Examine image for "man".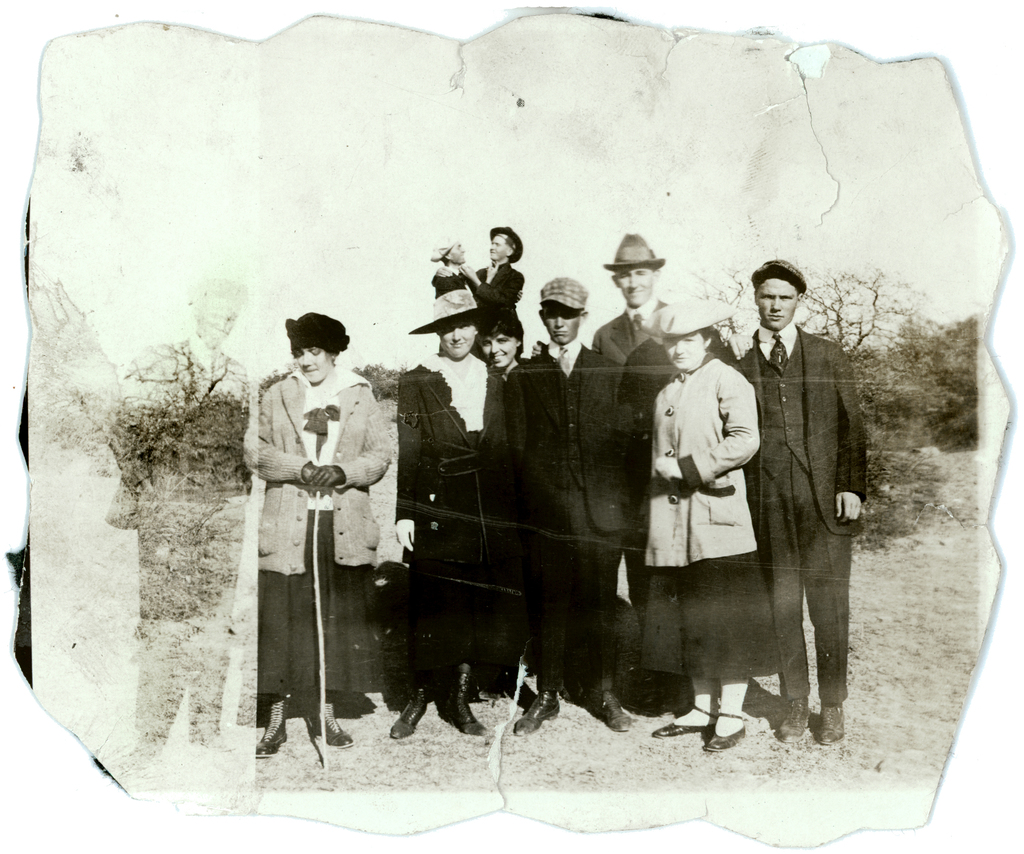
Examination result: 593,232,674,645.
